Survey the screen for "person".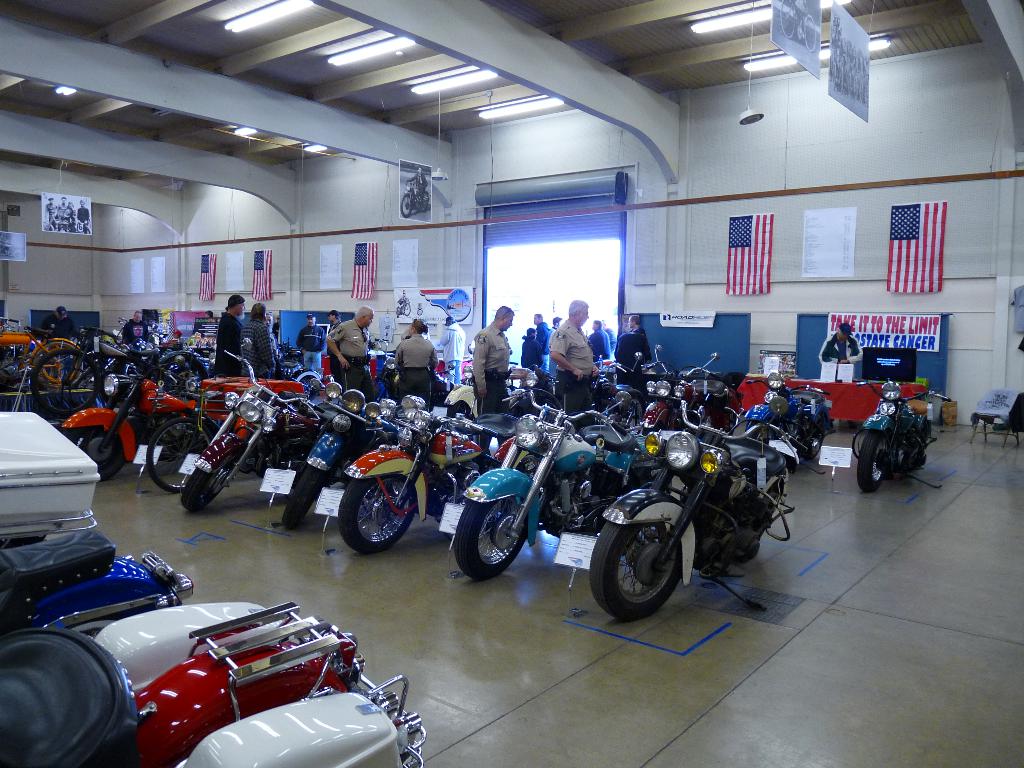
Survey found: (292,307,333,379).
